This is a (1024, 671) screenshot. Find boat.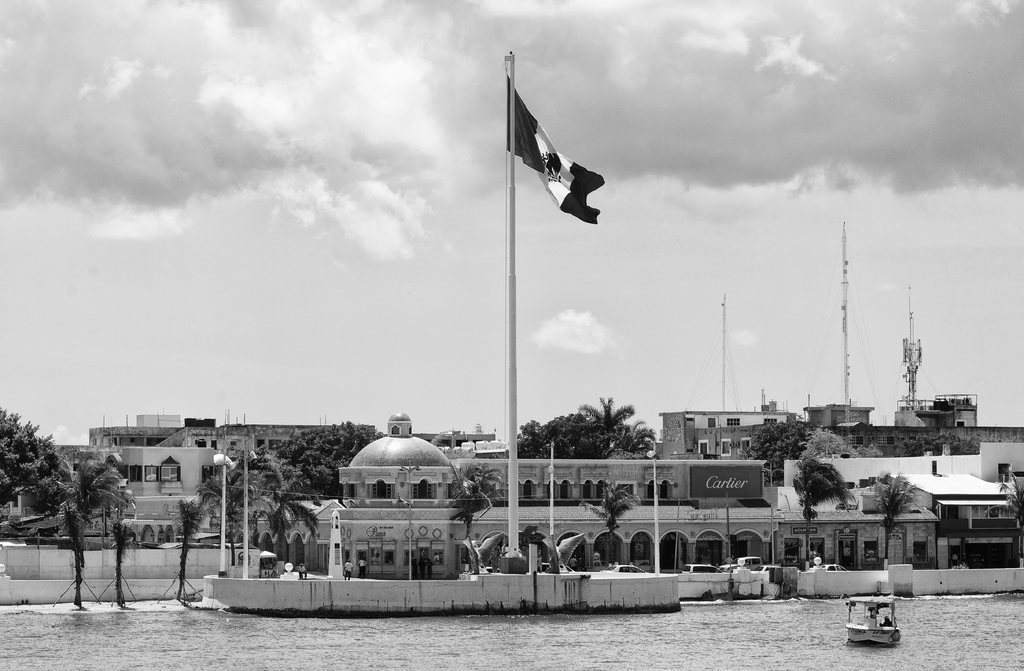
Bounding box: x1=842 y1=595 x2=906 y2=646.
